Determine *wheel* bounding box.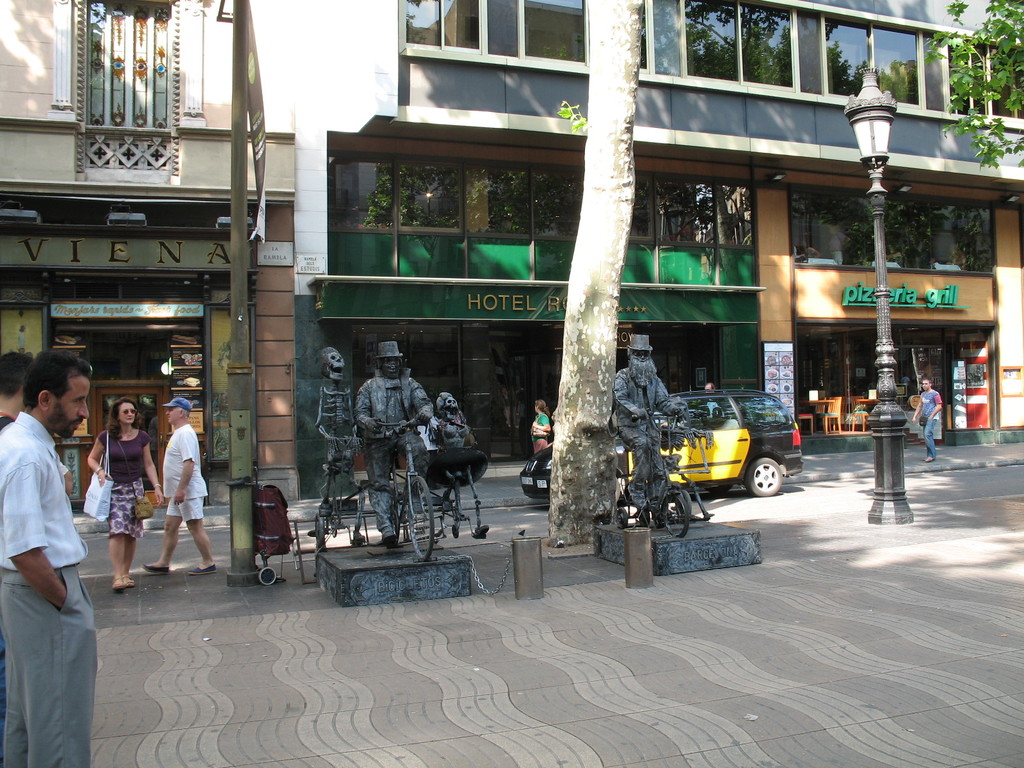
Determined: <box>454,524,459,538</box>.
